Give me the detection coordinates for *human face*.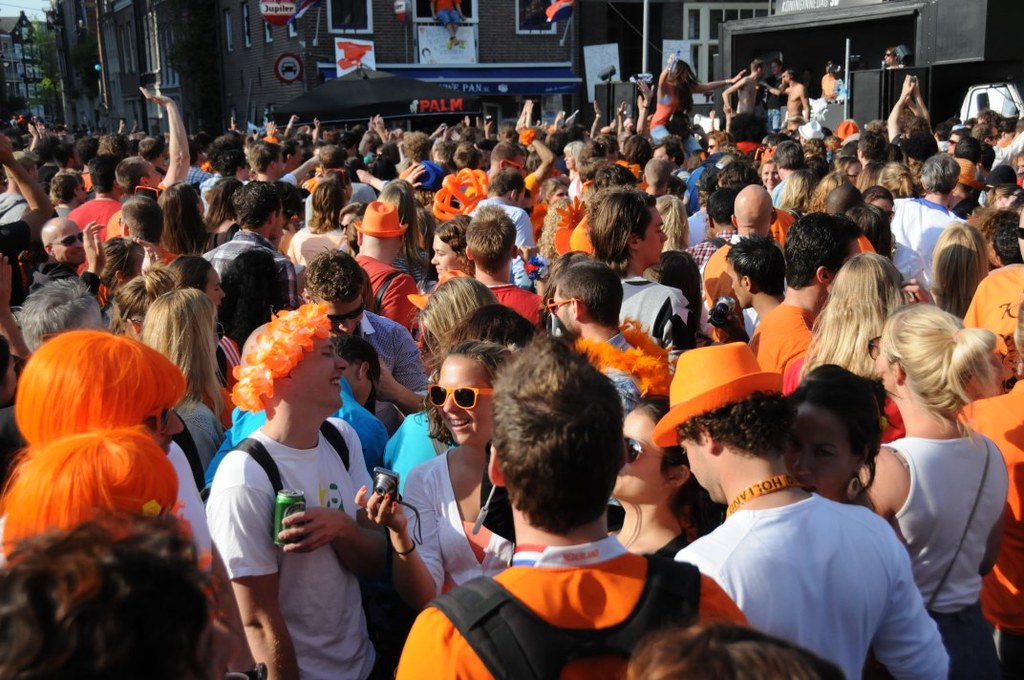
[1004,130,1012,138].
